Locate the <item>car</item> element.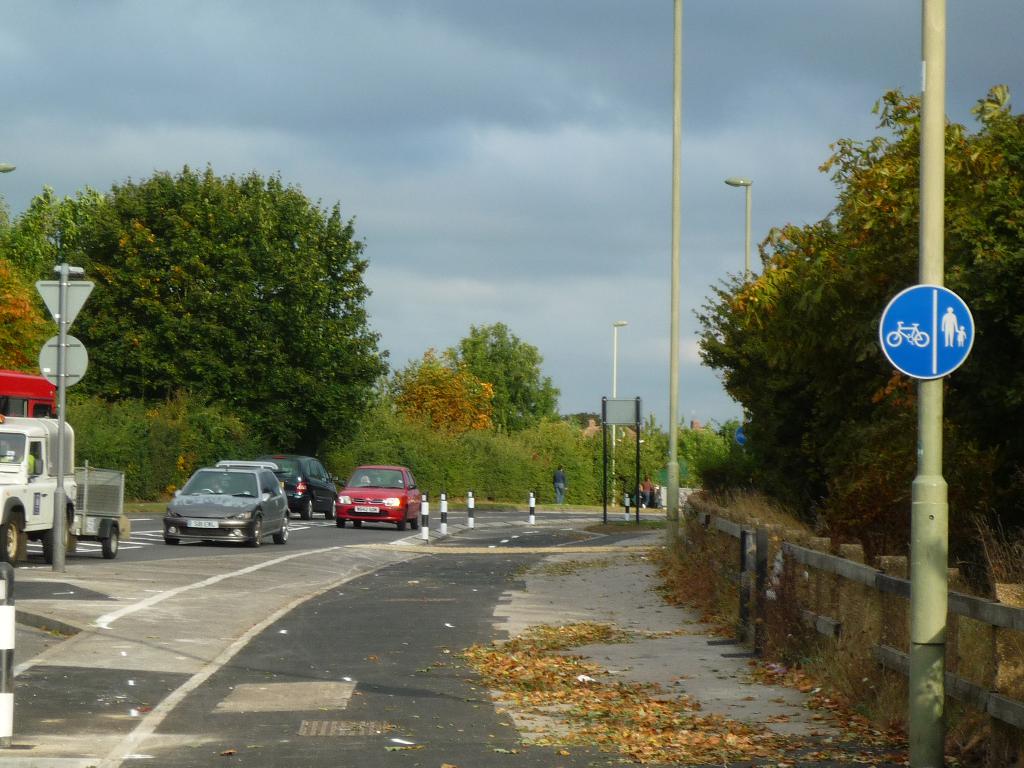
Element bbox: 281:461:342:520.
